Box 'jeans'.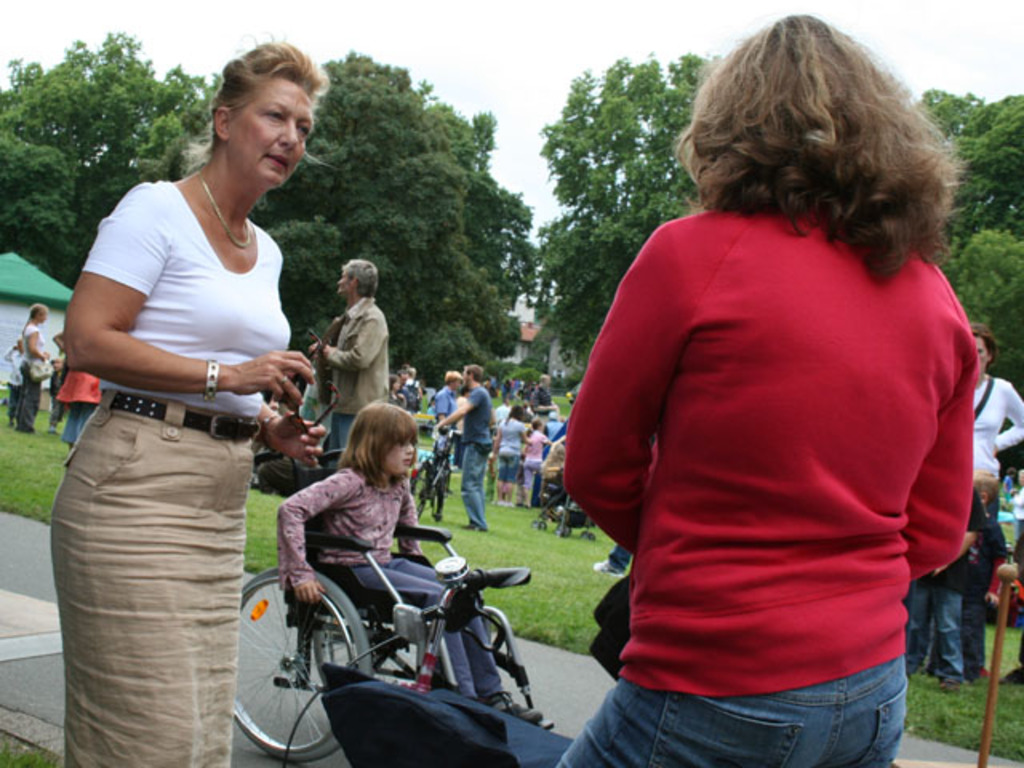
region(461, 445, 493, 531).
